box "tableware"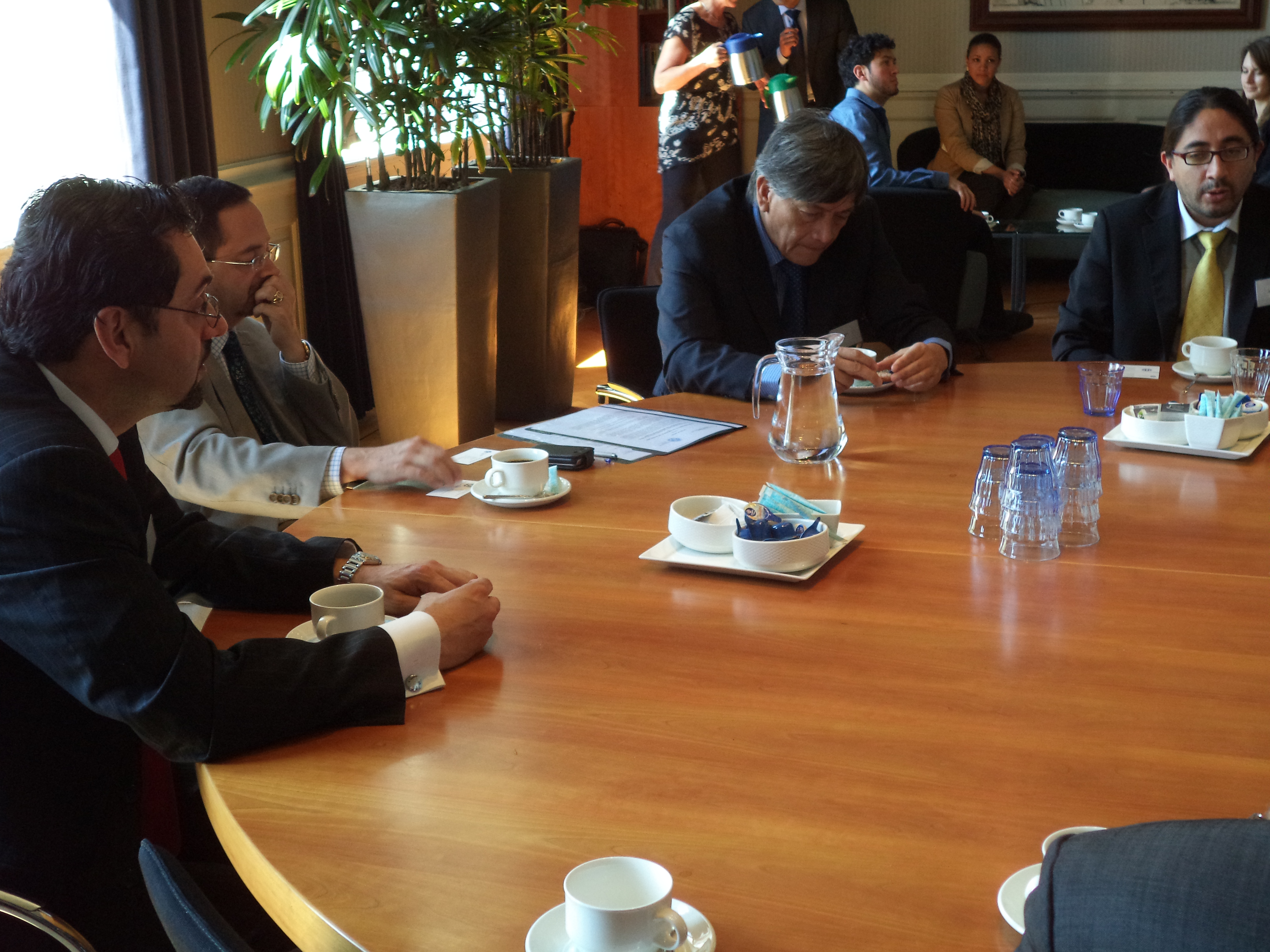
pyautogui.locateOnScreen(275, 227, 304, 257)
